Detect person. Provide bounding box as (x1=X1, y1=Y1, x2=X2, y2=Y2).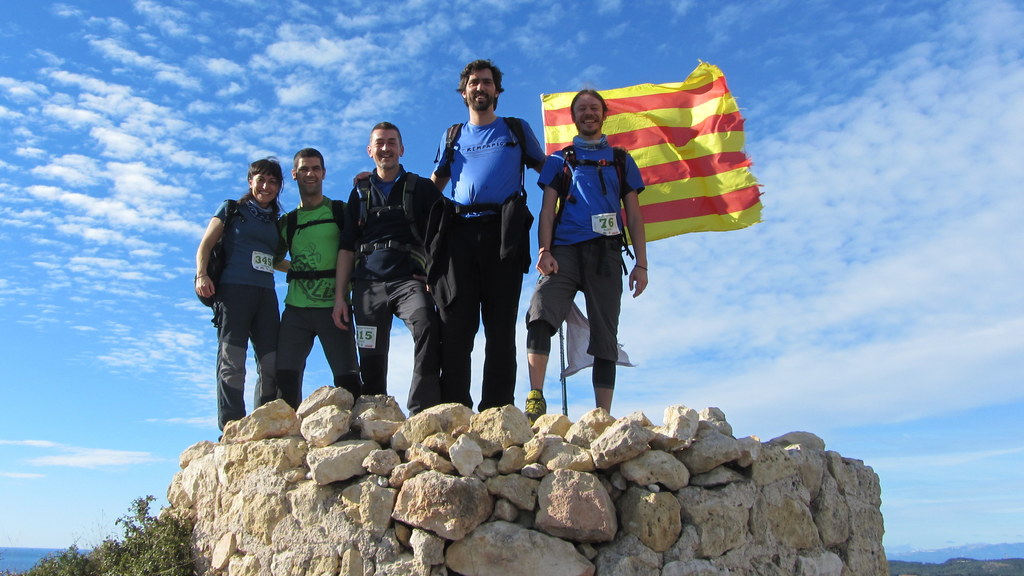
(x1=329, y1=121, x2=454, y2=411).
